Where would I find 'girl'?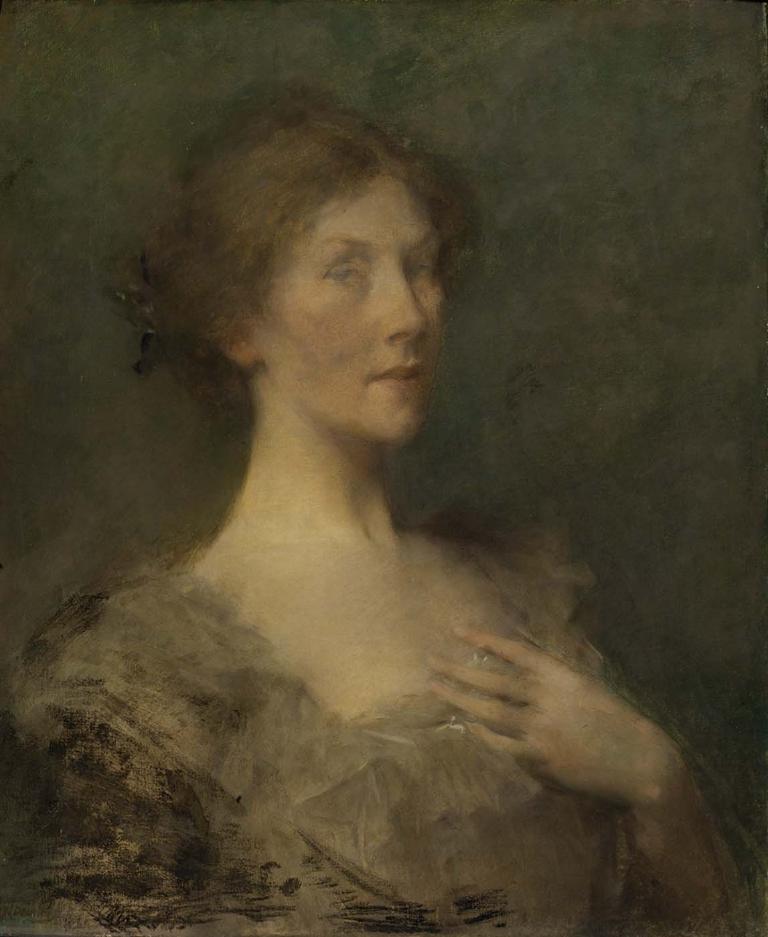
At bbox=[1, 94, 699, 936].
